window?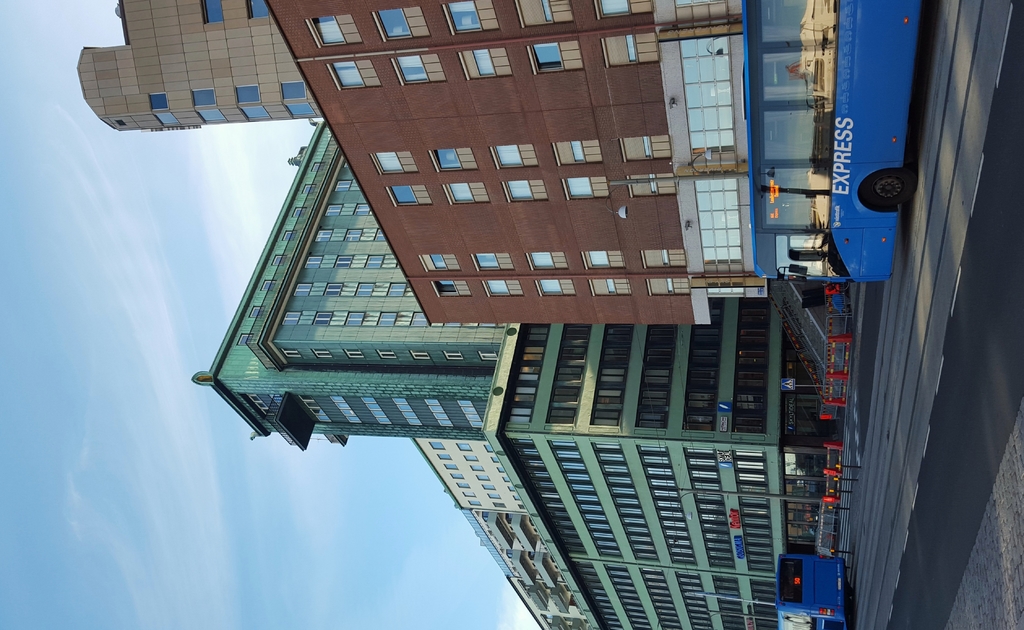
bbox=[502, 182, 553, 204]
